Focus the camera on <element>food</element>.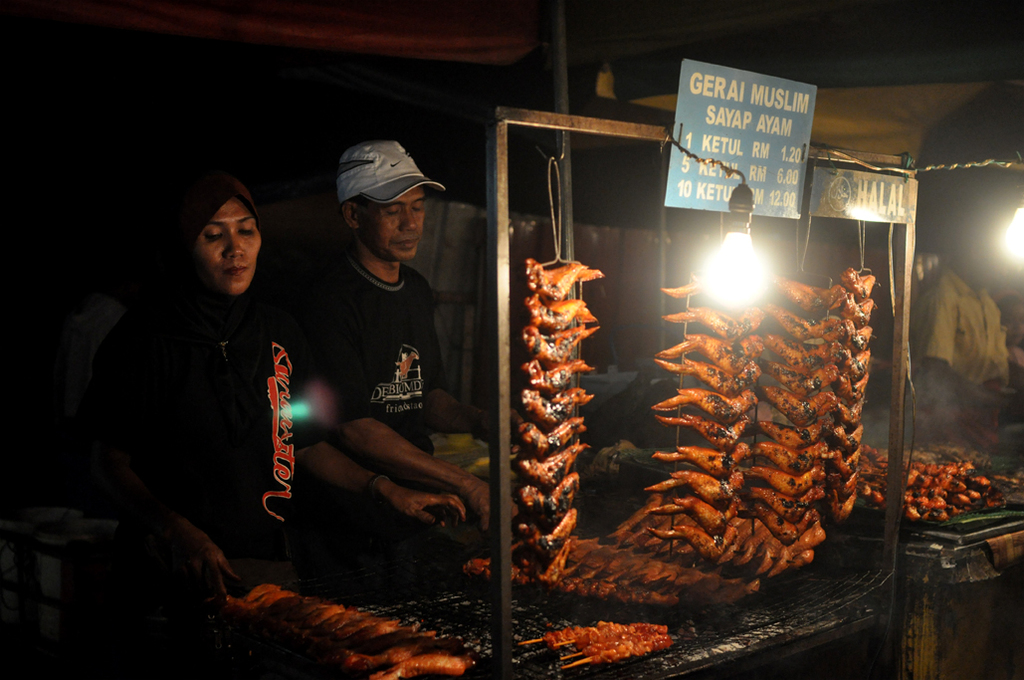
Focus region: (x1=524, y1=254, x2=605, y2=305).
